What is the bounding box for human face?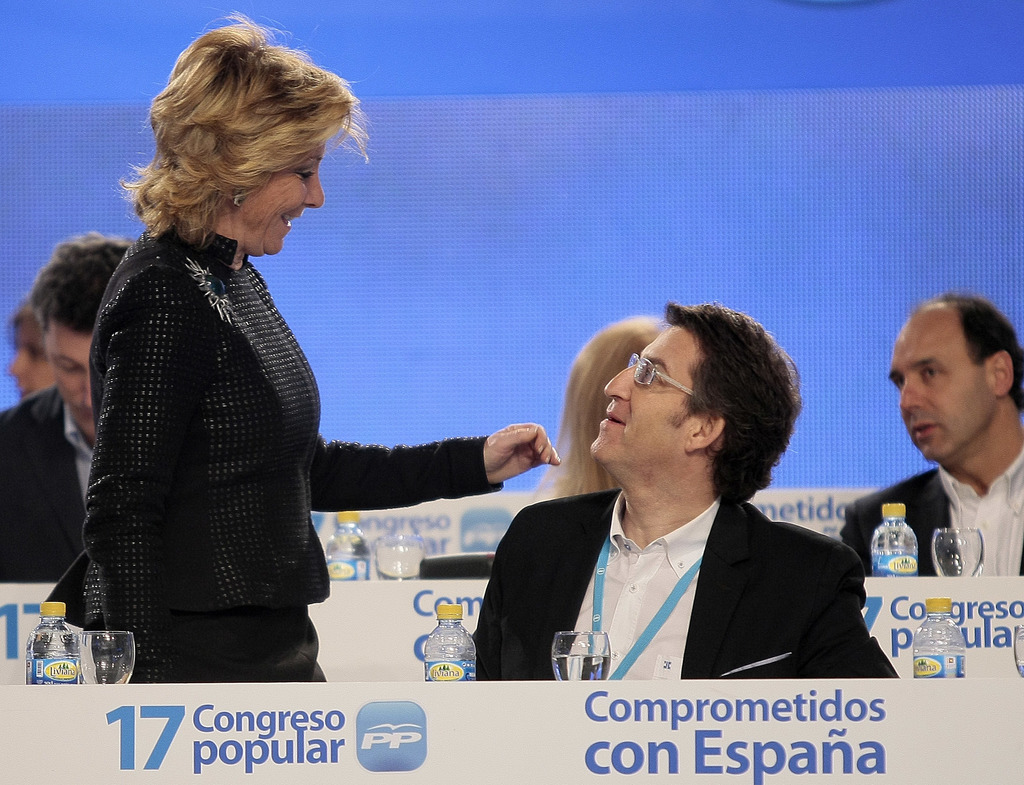
<bbox>8, 322, 45, 398</bbox>.
